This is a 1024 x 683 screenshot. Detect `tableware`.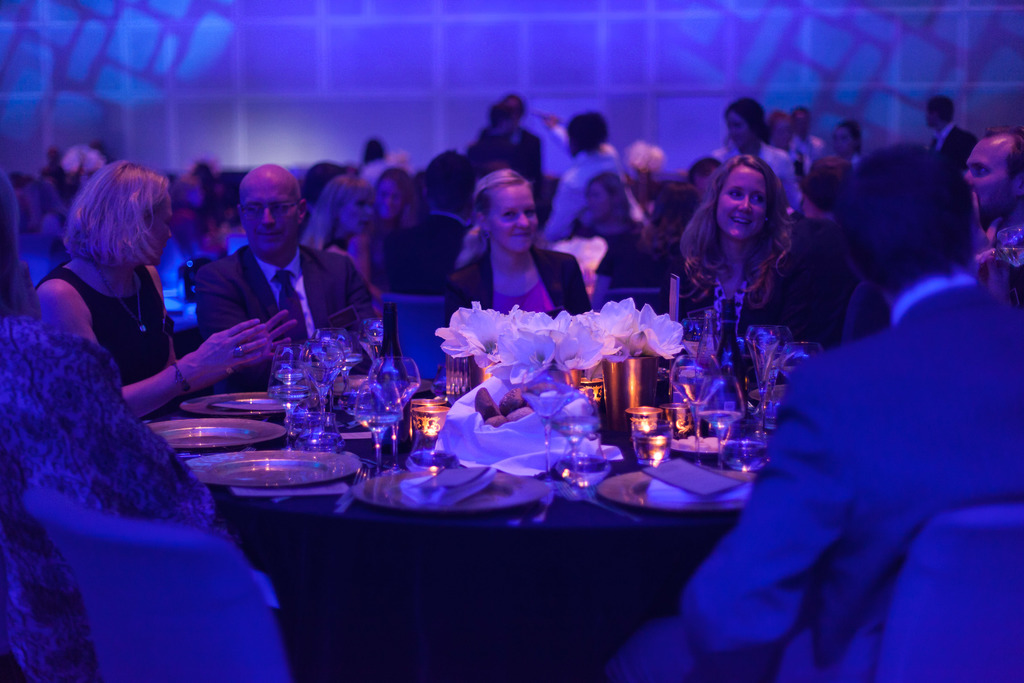
(177,386,286,415).
